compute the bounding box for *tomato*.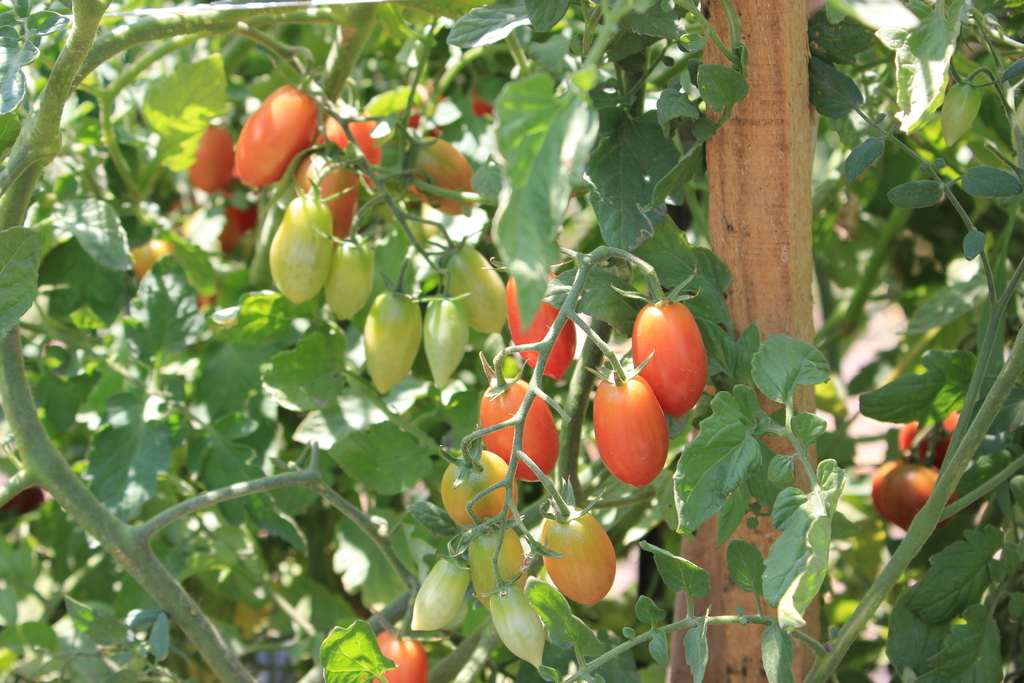
(422, 298, 476, 386).
